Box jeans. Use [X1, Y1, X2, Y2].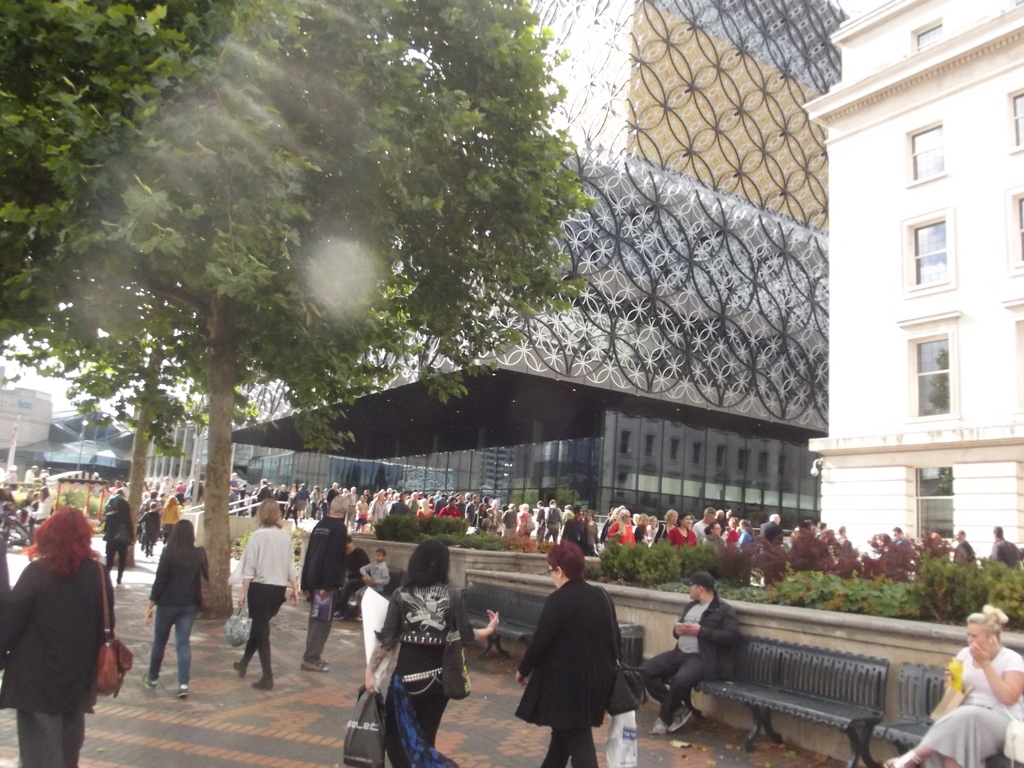
[109, 541, 135, 589].
